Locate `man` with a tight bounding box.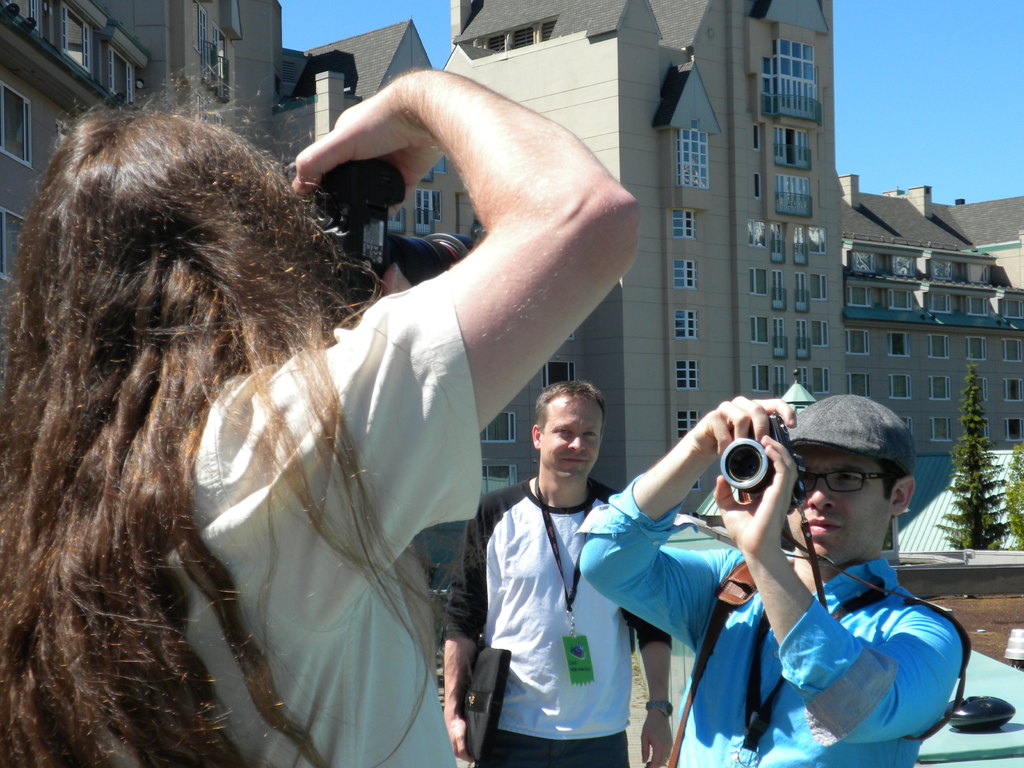
<bbox>449, 355, 651, 767</bbox>.
